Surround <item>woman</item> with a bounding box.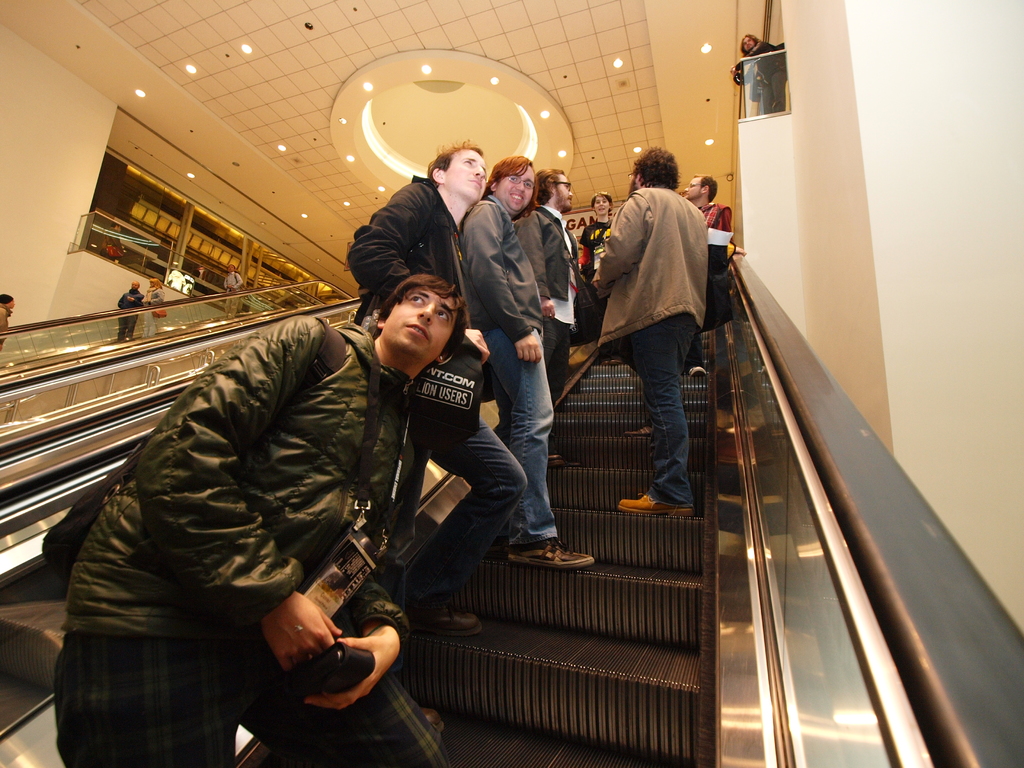
BBox(577, 186, 614, 271).
